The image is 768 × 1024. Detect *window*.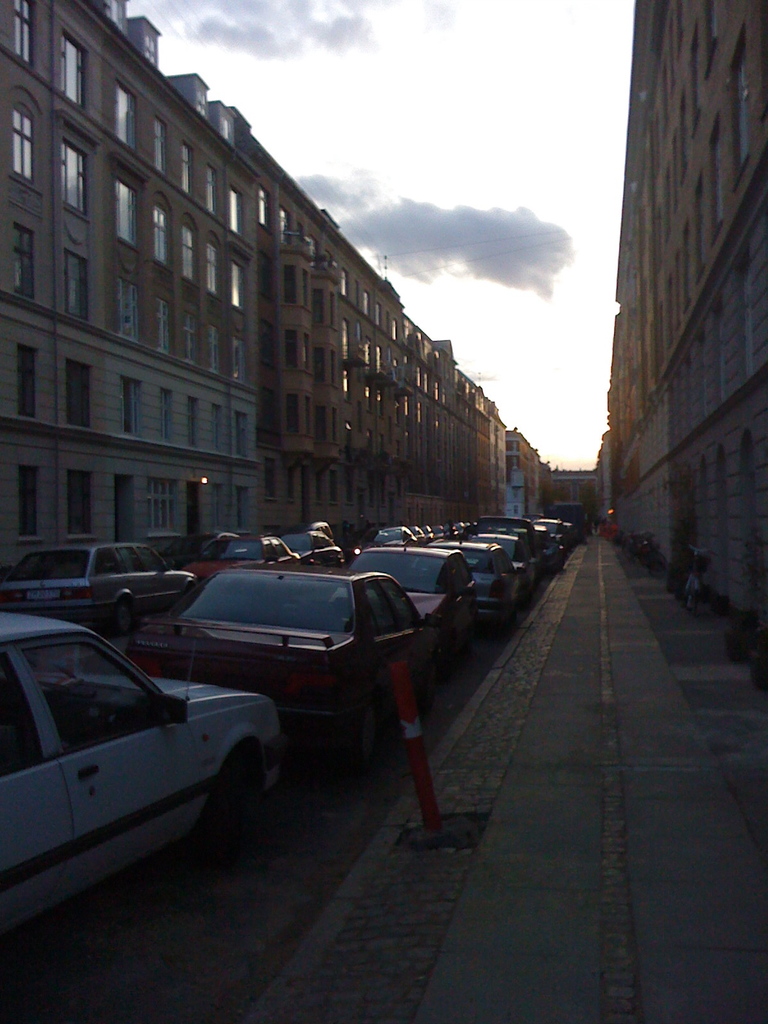
Detection: region(207, 166, 218, 217).
